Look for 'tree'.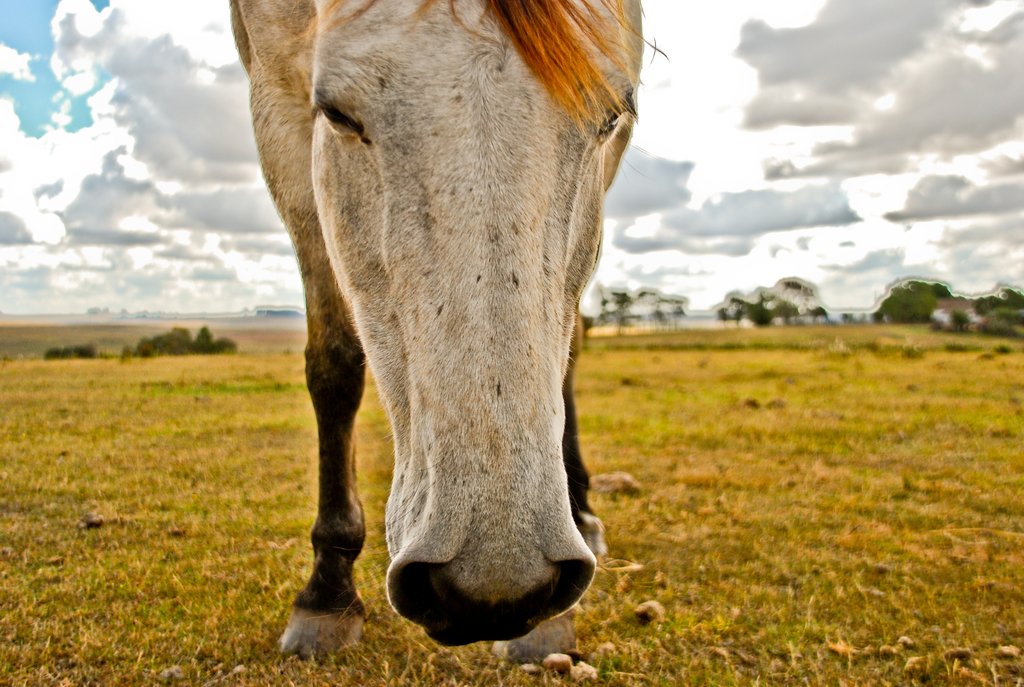
Found: crop(605, 283, 636, 333).
